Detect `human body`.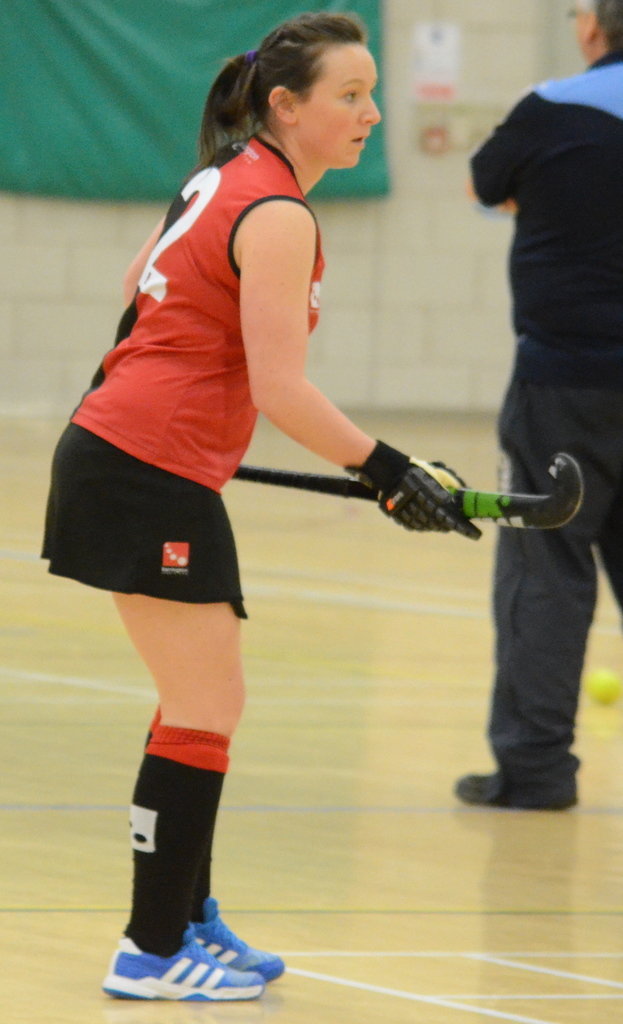
Detected at Rect(63, 31, 503, 947).
